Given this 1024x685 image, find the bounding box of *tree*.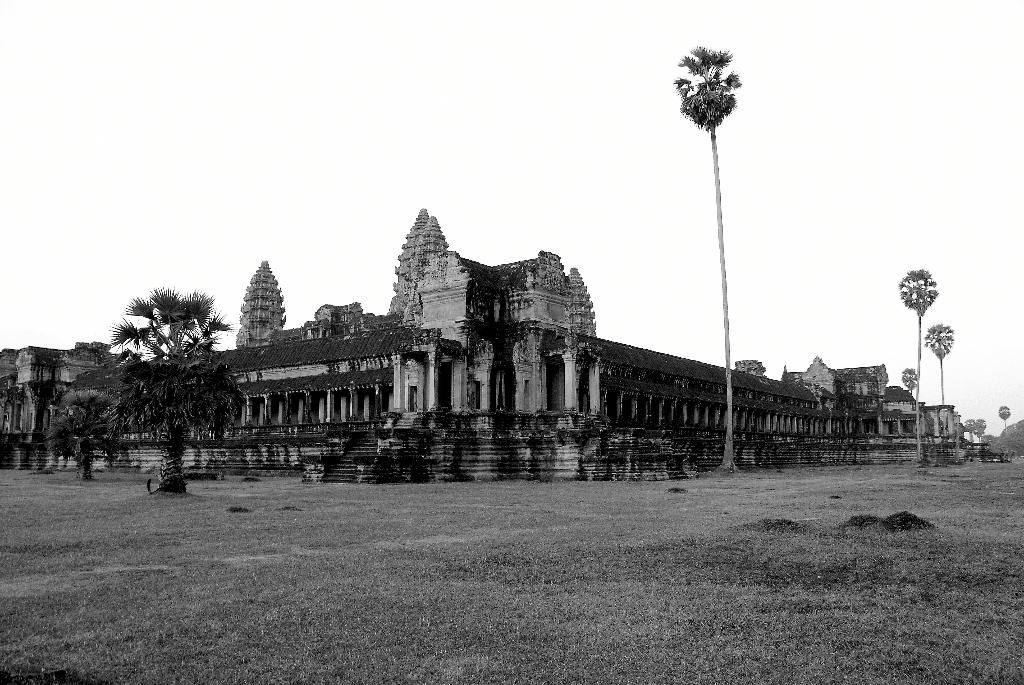
locate(977, 418, 984, 442).
